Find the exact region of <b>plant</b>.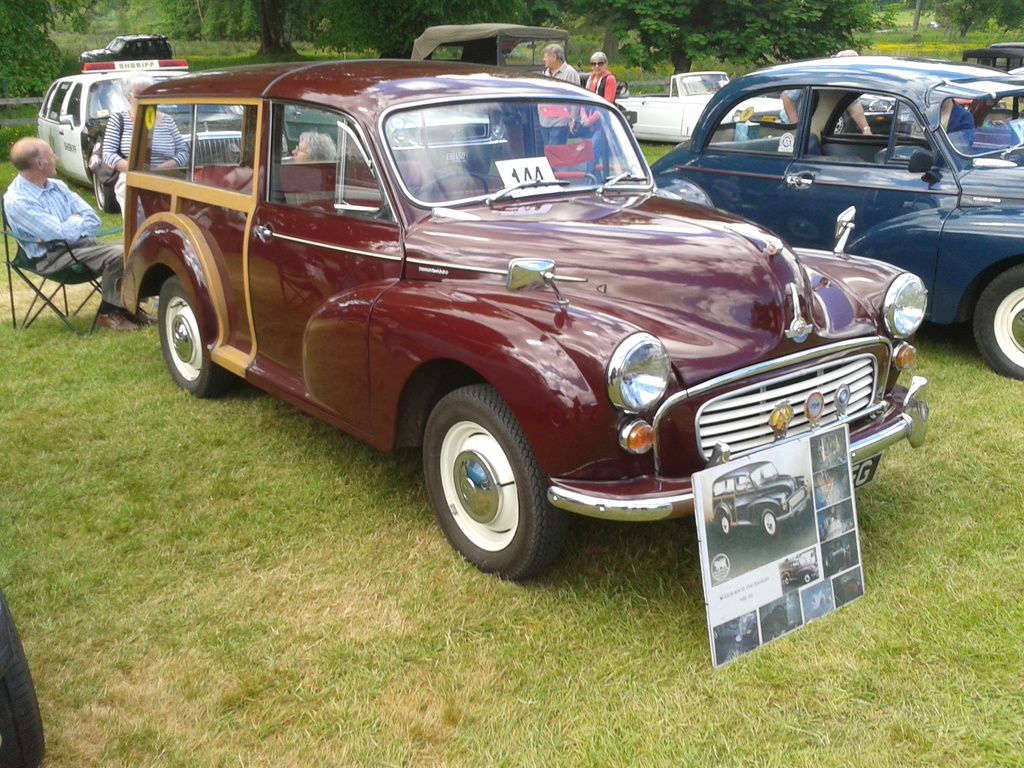
Exact region: 431 47 463 63.
